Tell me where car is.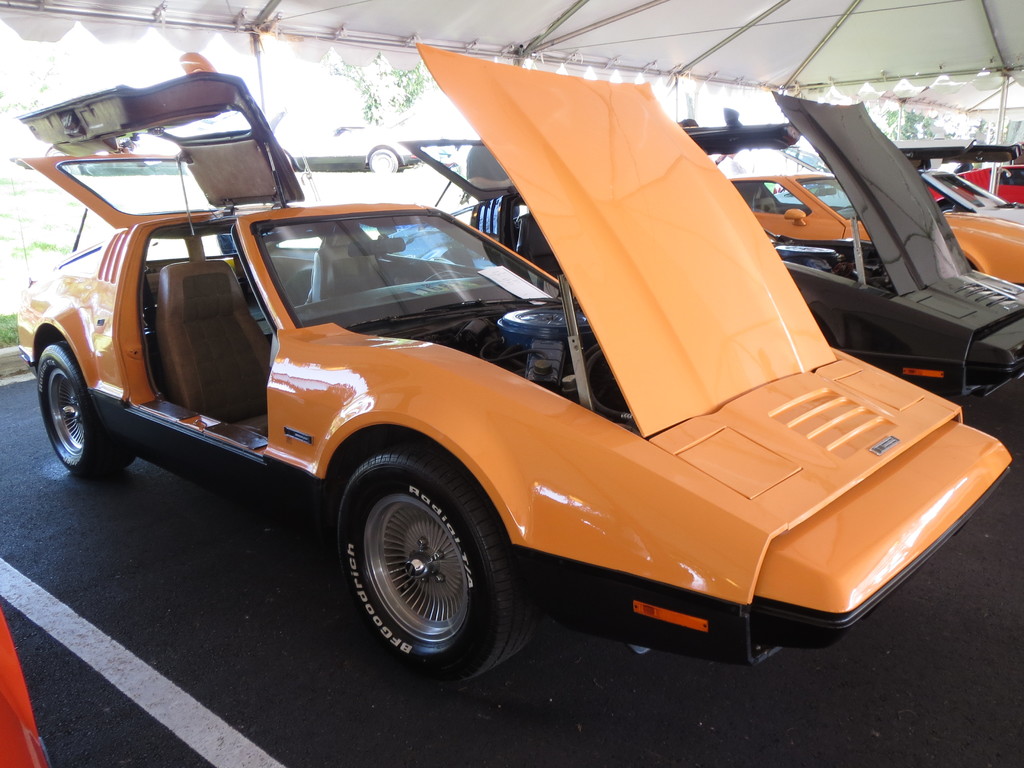
car is at [left=726, top=173, right=1023, bottom=284].
